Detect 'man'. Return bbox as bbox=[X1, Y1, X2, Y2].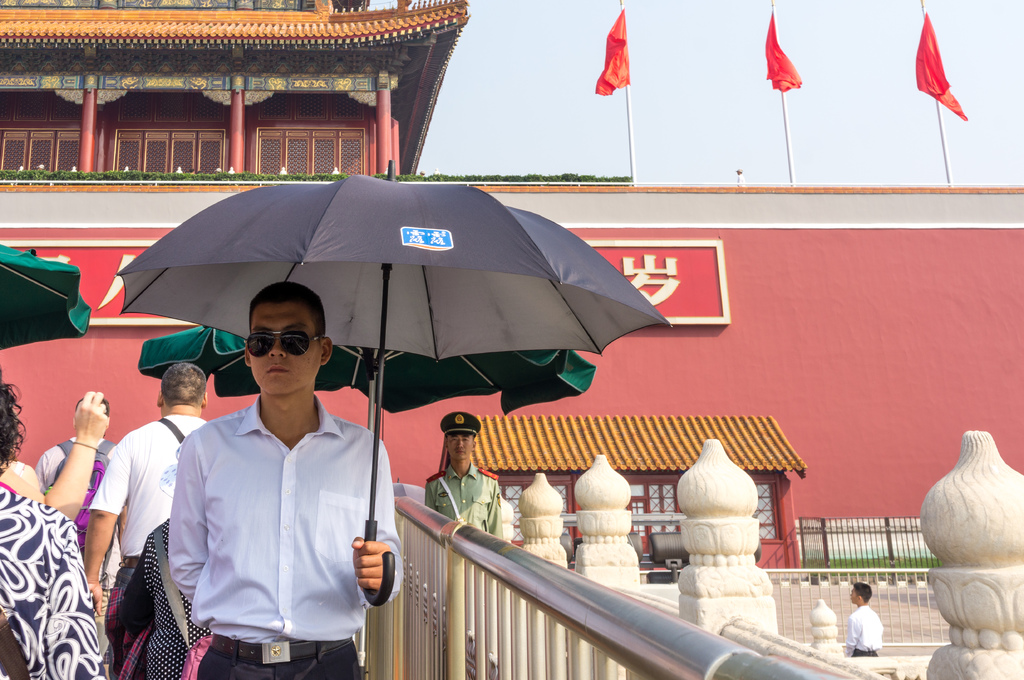
bbox=[34, 391, 116, 598].
